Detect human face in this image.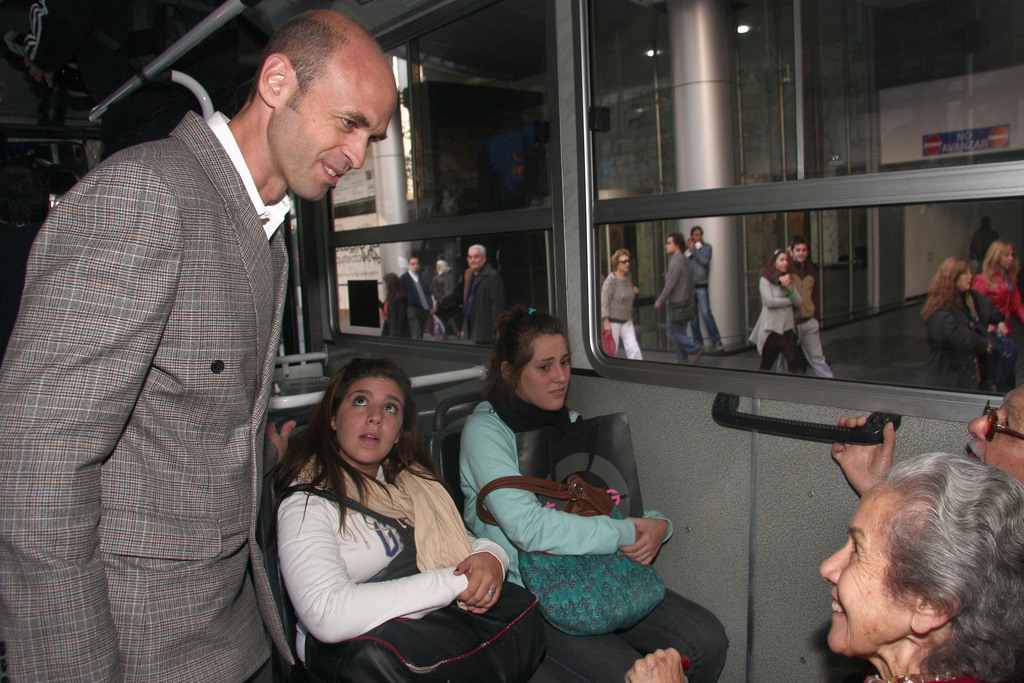
Detection: 515, 336, 570, 411.
